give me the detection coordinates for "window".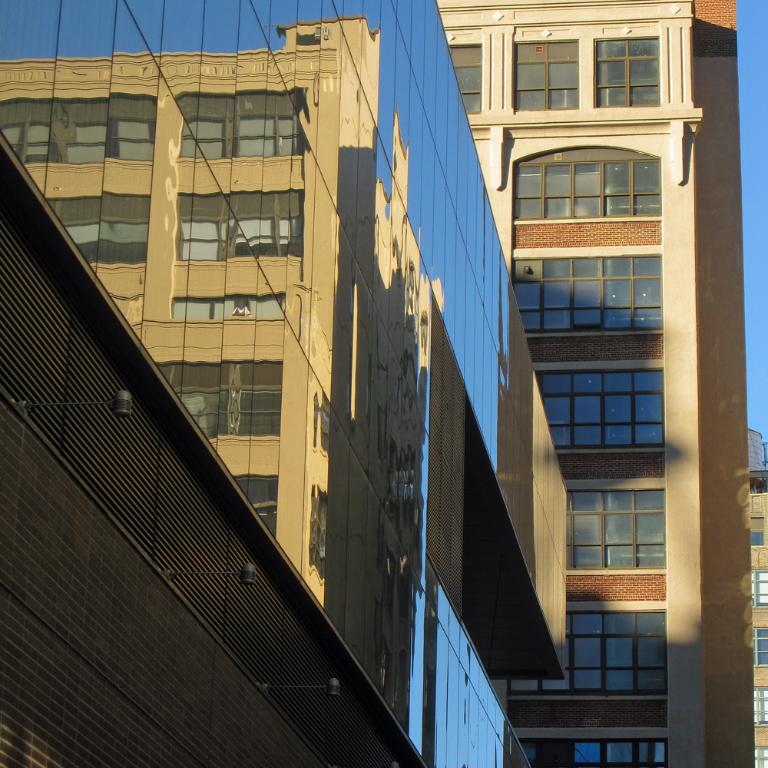
box(756, 746, 767, 767).
